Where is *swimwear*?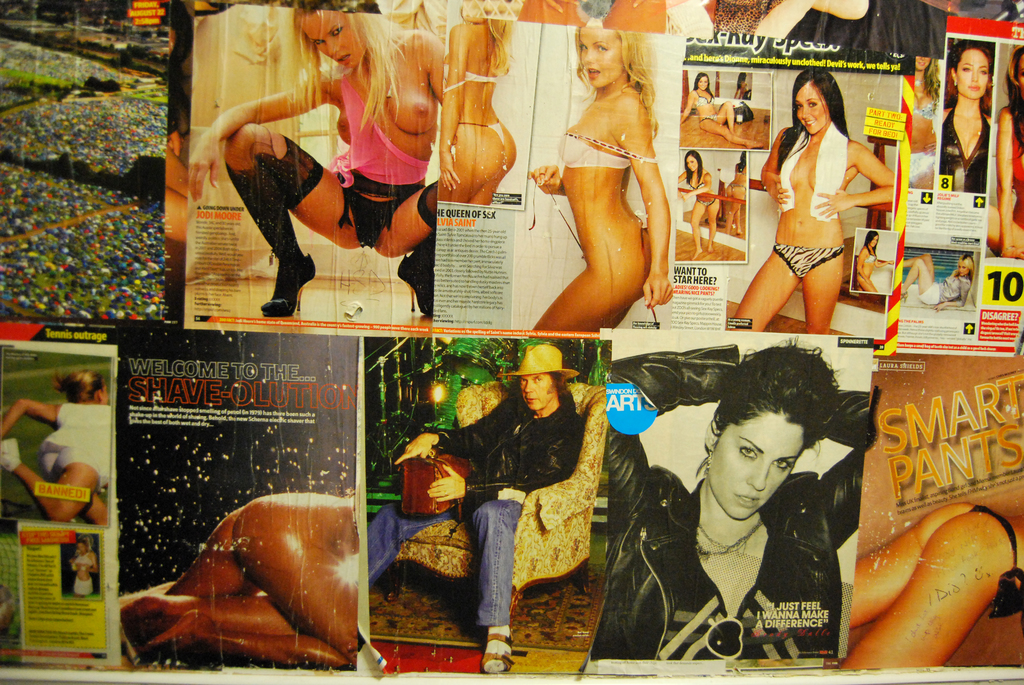
{"x1": 692, "y1": 87, "x2": 722, "y2": 127}.
